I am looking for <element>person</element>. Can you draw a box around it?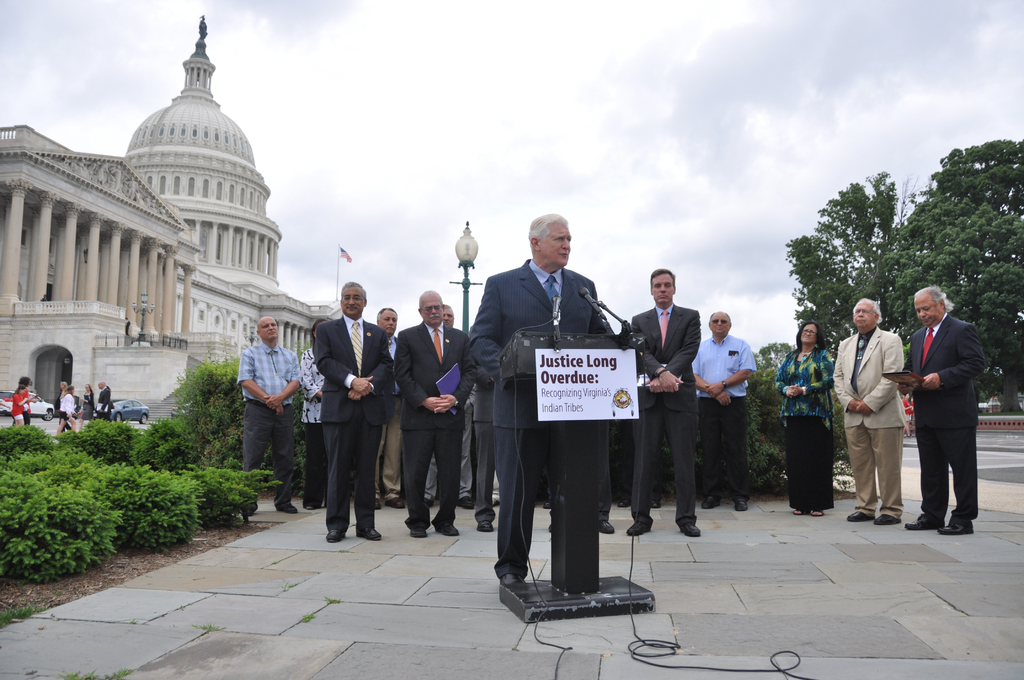
Sure, the bounding box is (left=465, top=215, right=615, bottom=588).
